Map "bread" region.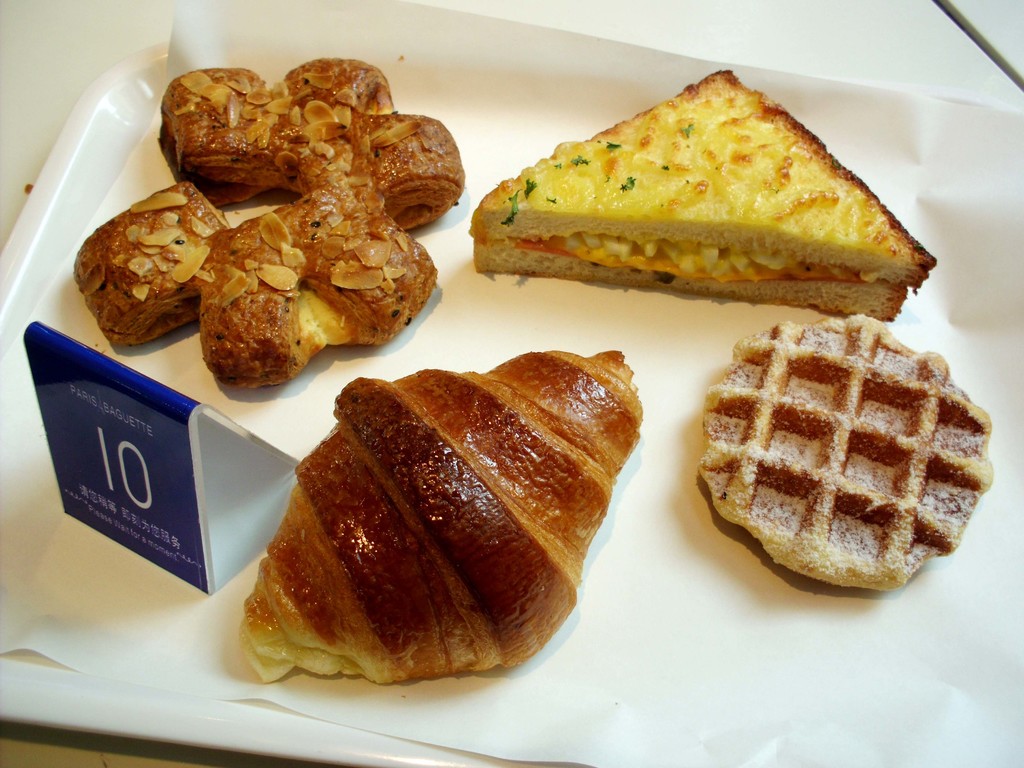
Mapped to x1=474, y1=65, x2=936, y2=322.
